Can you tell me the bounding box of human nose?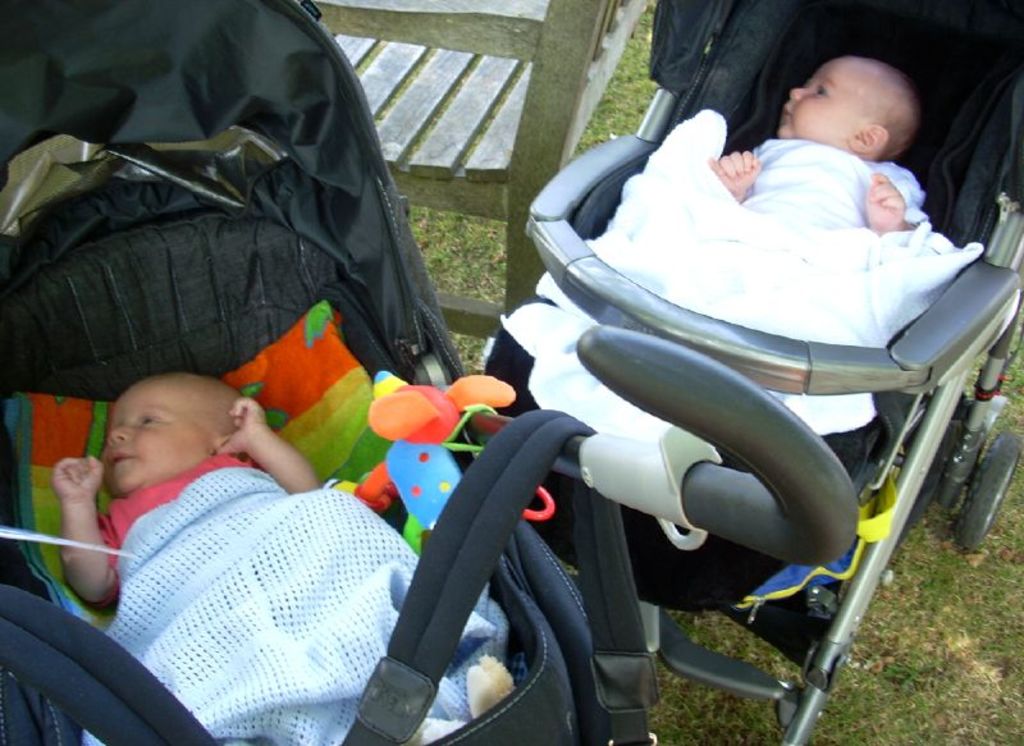
left=788, top=86, right=813, bottom=100.
